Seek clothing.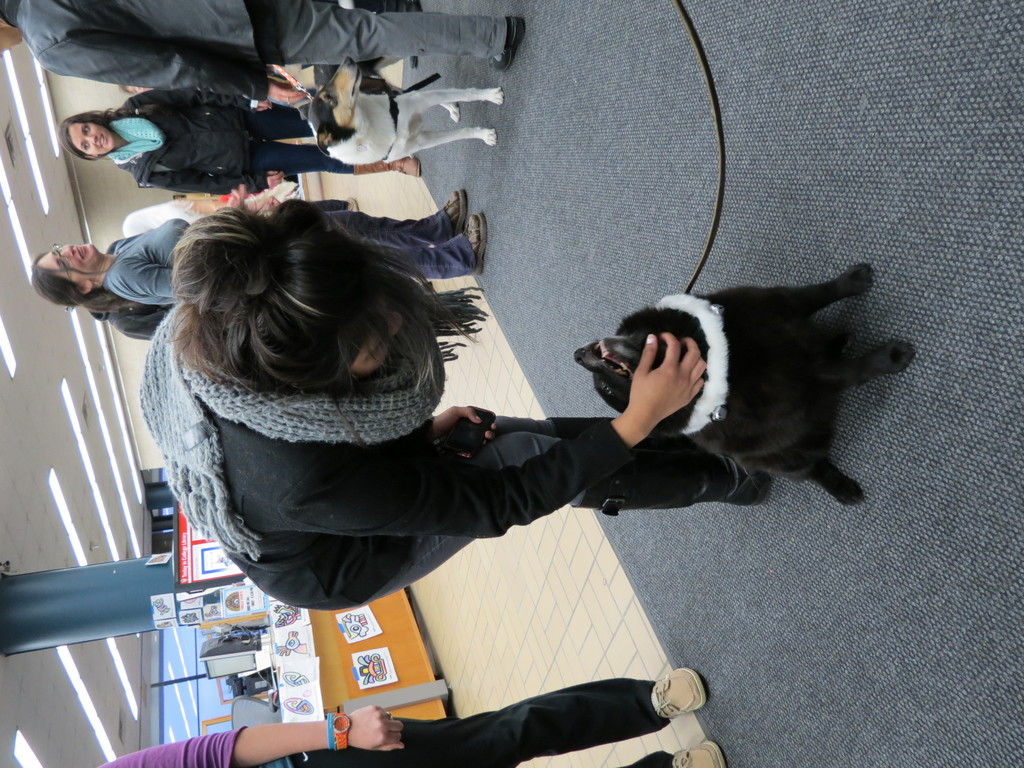
<bbox>0, 0, 509, 101</bbox>.
